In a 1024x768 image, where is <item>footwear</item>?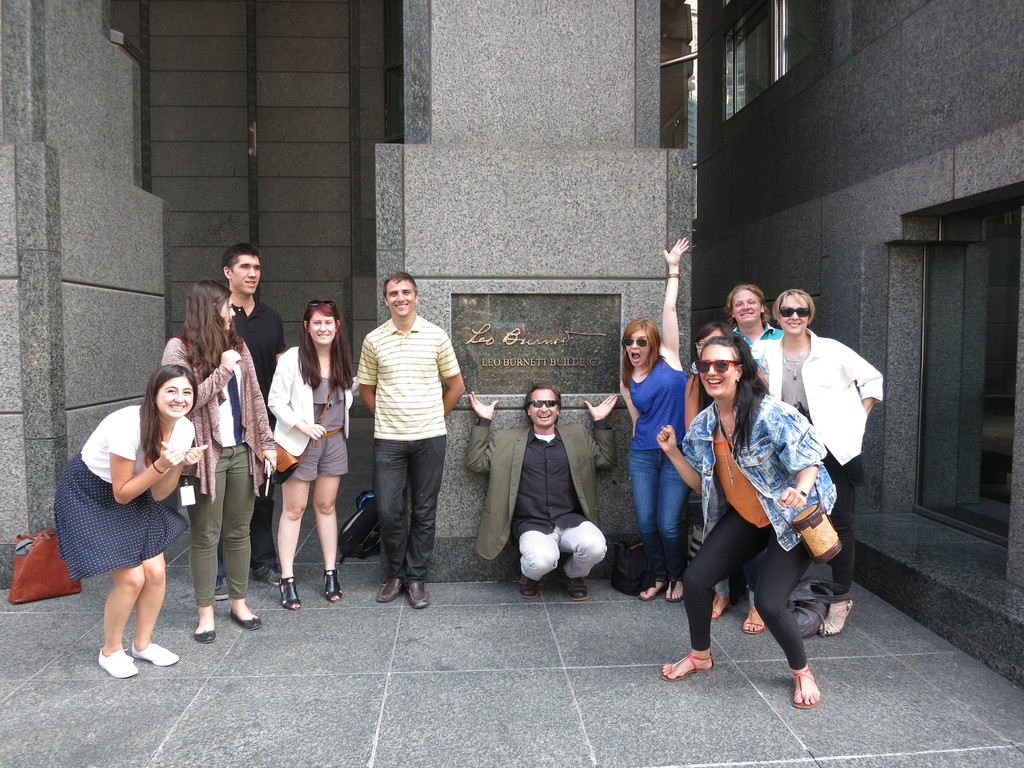
(664, 582, 678, 604).
